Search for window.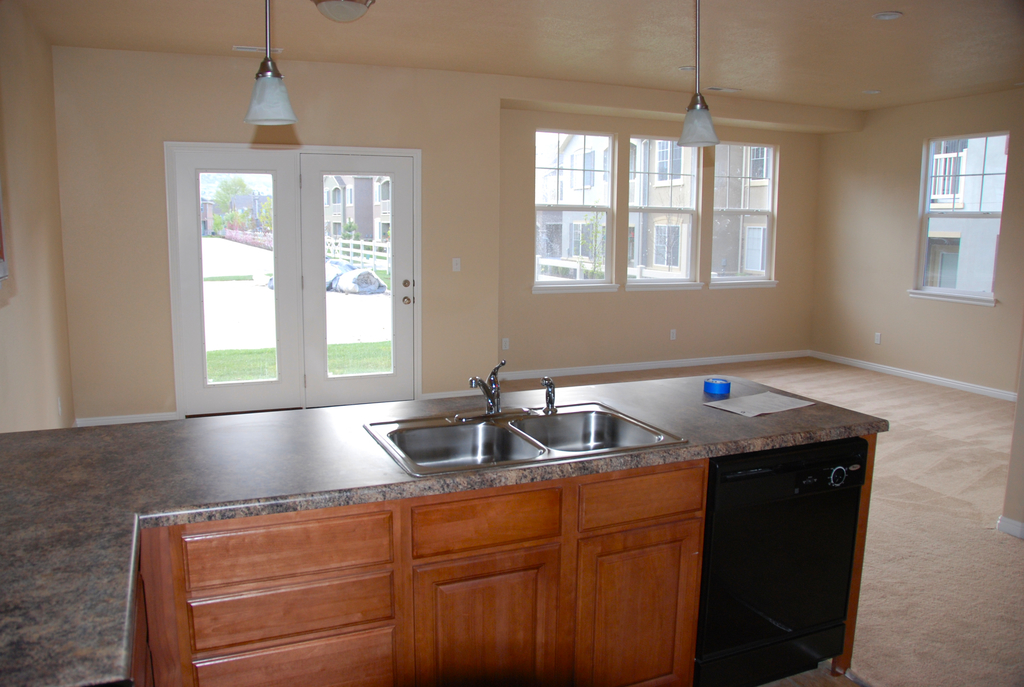
Found at [921,107,1012,320].
